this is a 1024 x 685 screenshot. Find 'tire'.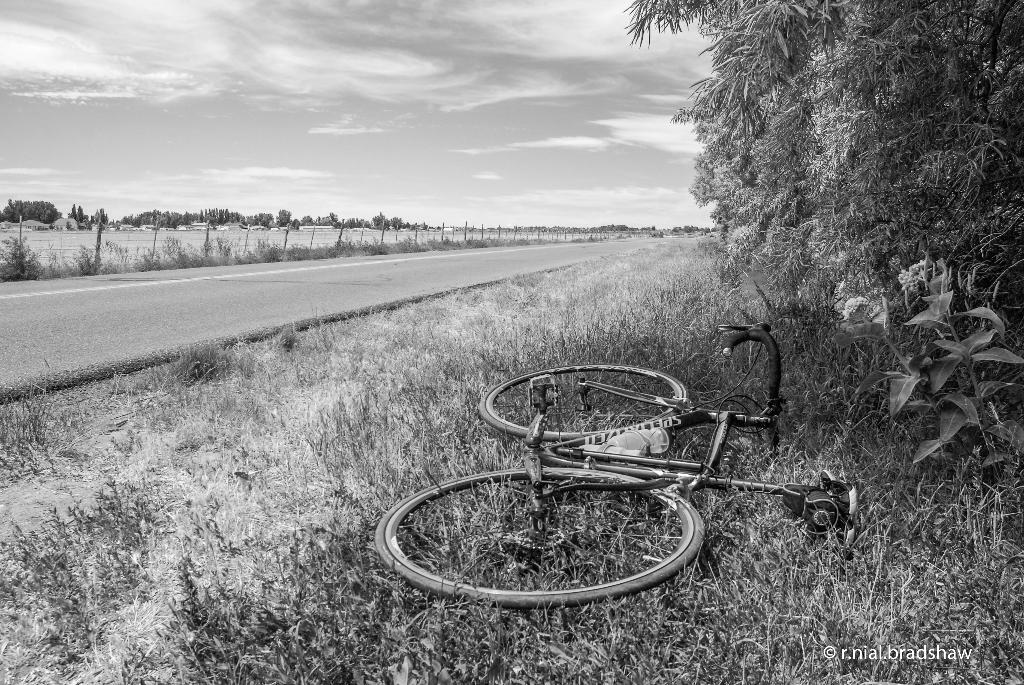
Bounding box: box=[376, 467, 705, 602].
